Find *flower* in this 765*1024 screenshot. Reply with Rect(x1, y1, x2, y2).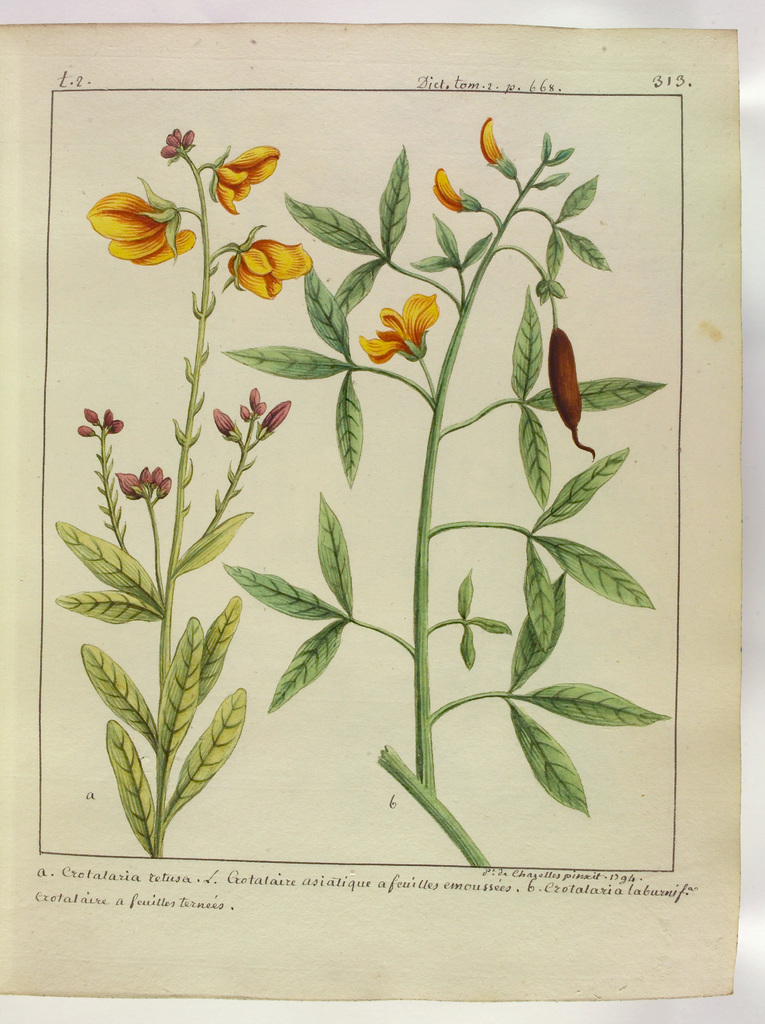
Rect(436, 166, 457, 214).
